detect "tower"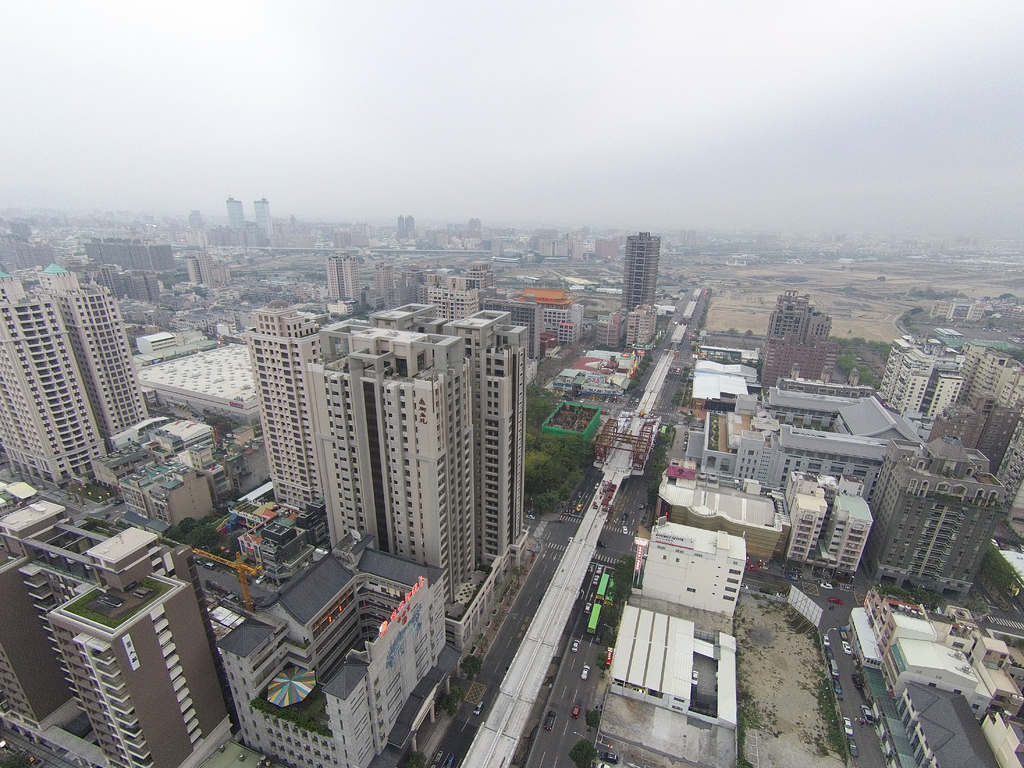
region(0, 481, 239, 767)
